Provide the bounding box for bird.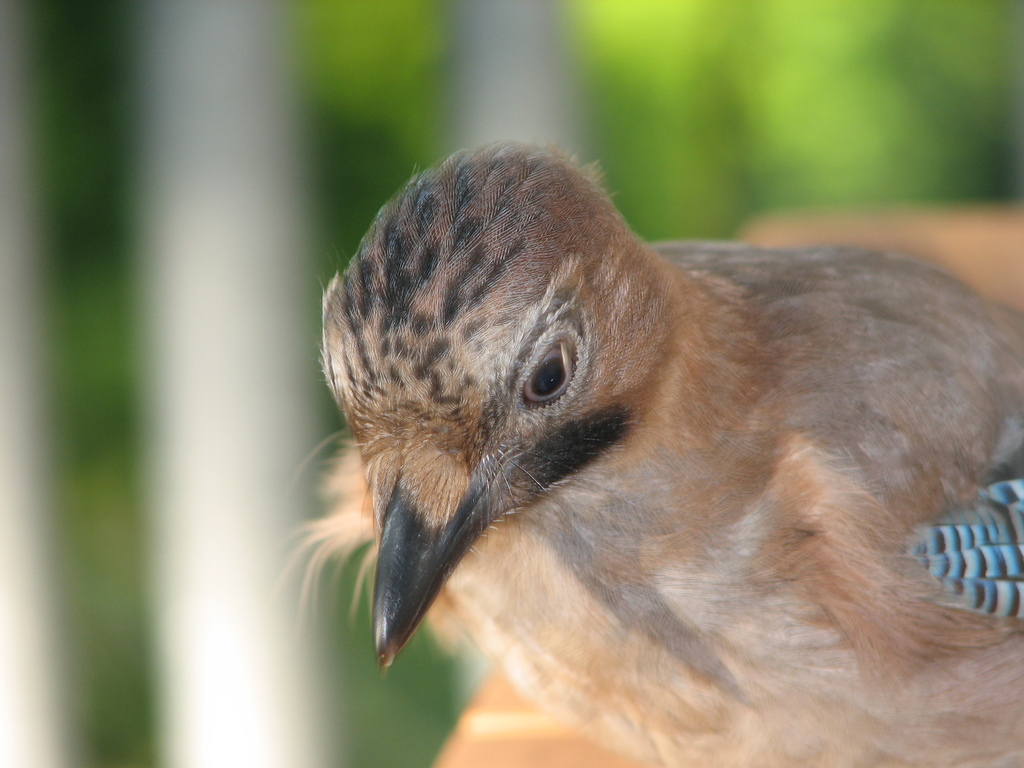
(293, 150, 1023, 740).
